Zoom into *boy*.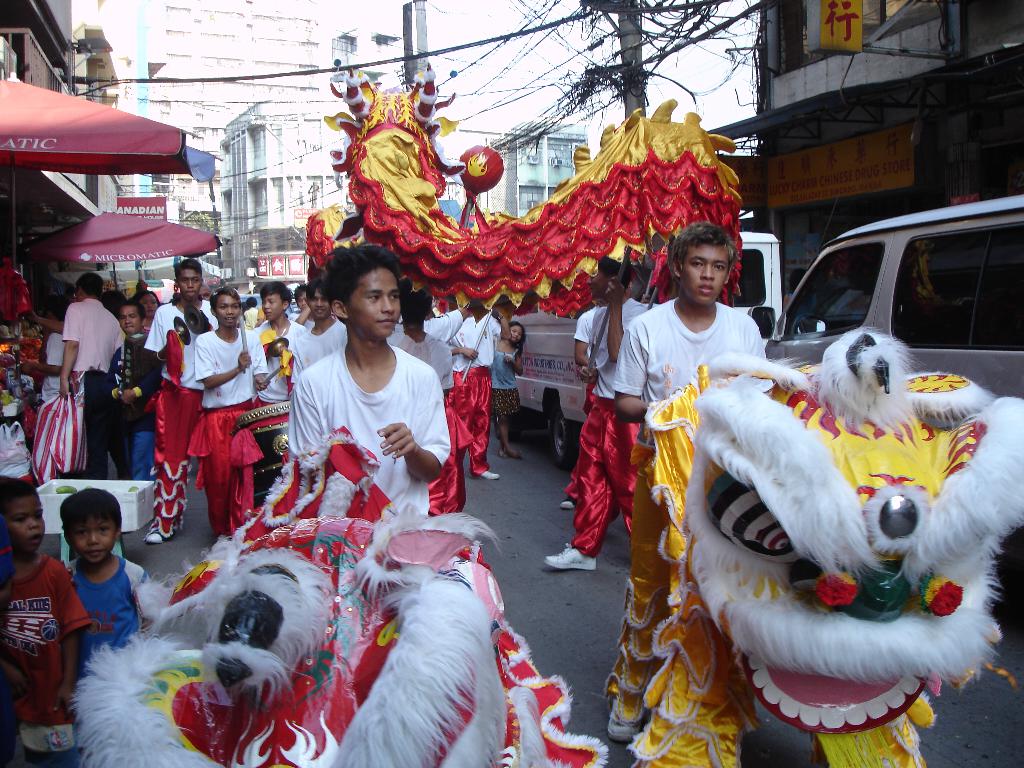
Zoom target: {"left": 0, "top": 476, "right": 94, "bottom": 767}.
